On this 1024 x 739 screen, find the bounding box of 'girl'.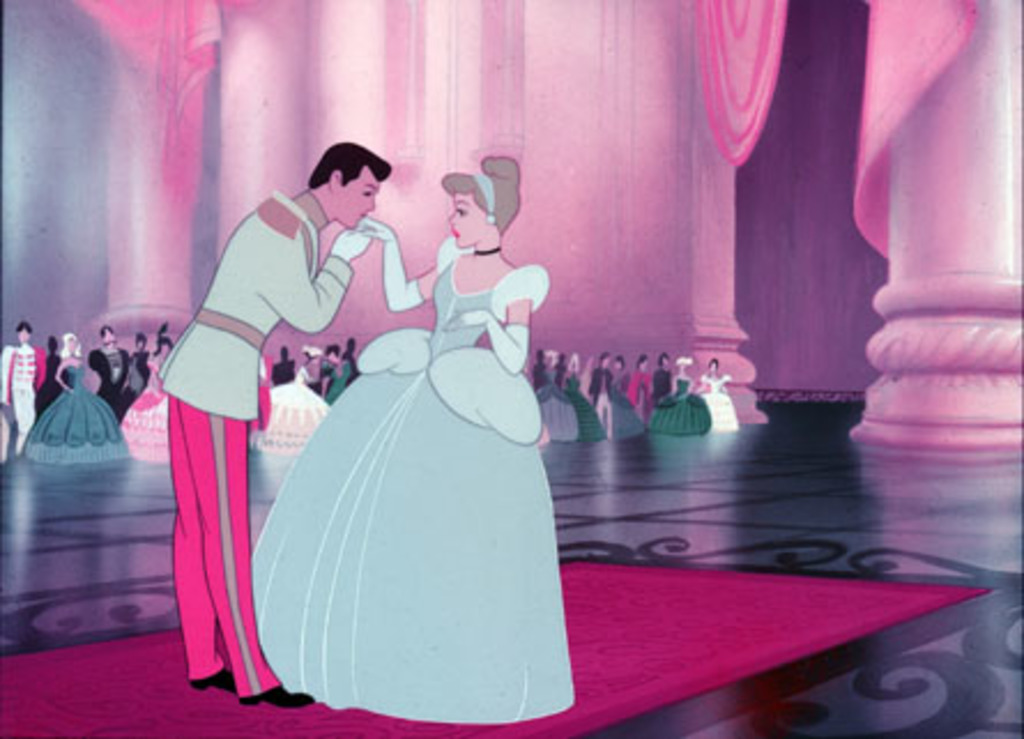
Bounding box: l=25, t=338, r=124, b=458.
